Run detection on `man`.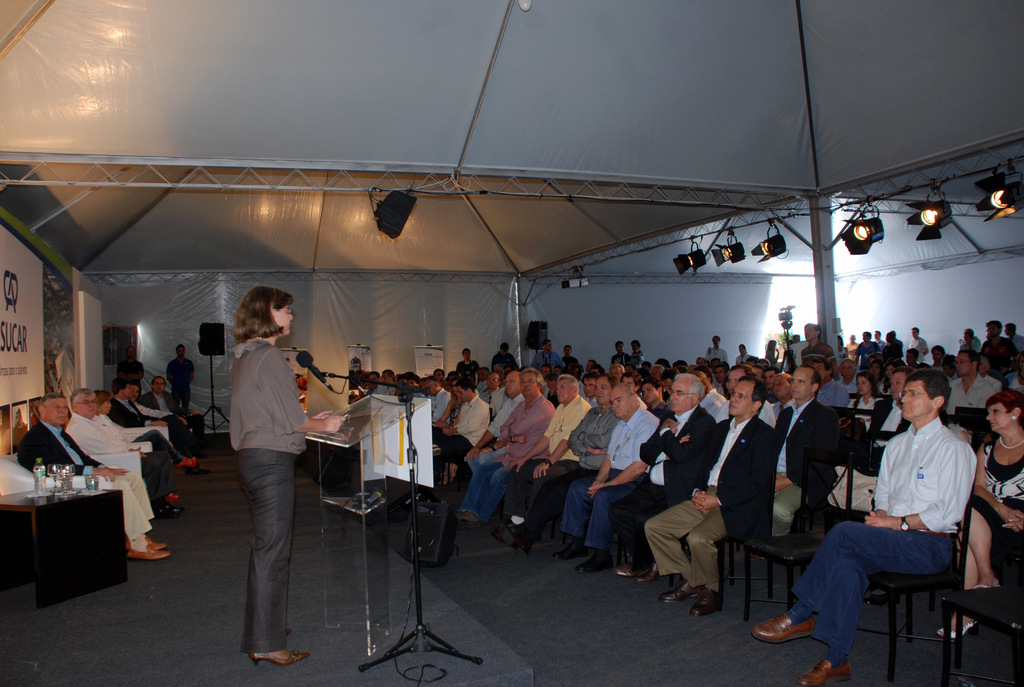
Result: (945,347,996,415).
